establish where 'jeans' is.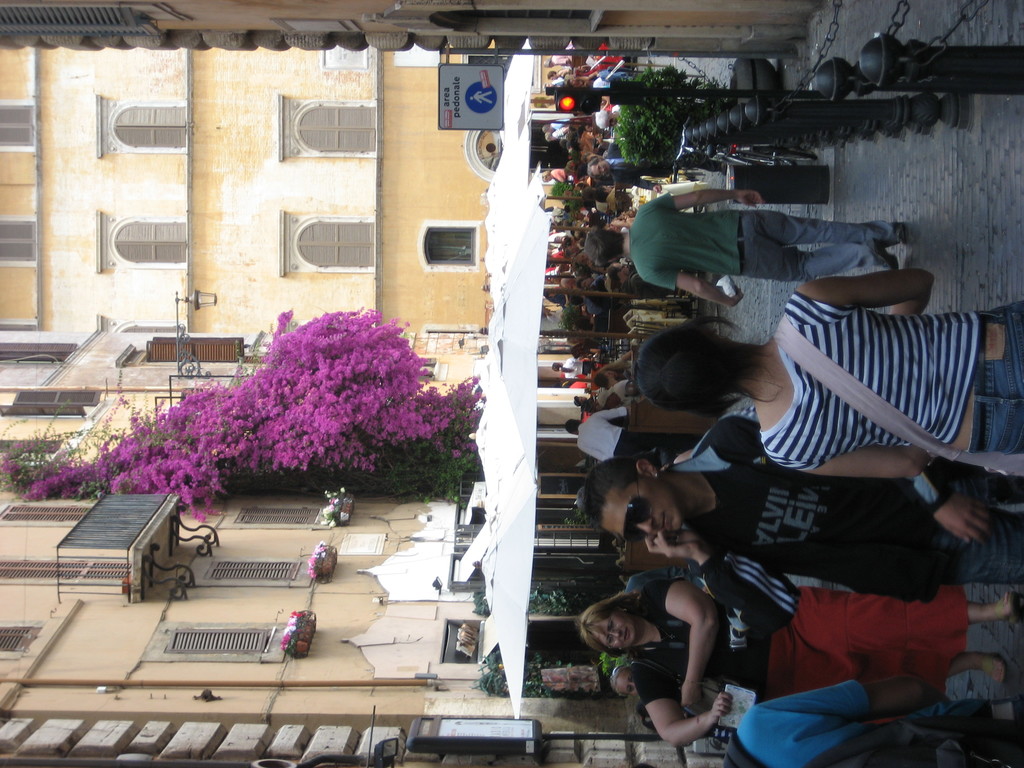
Established at BBox(965, 298, 1023, 458).
